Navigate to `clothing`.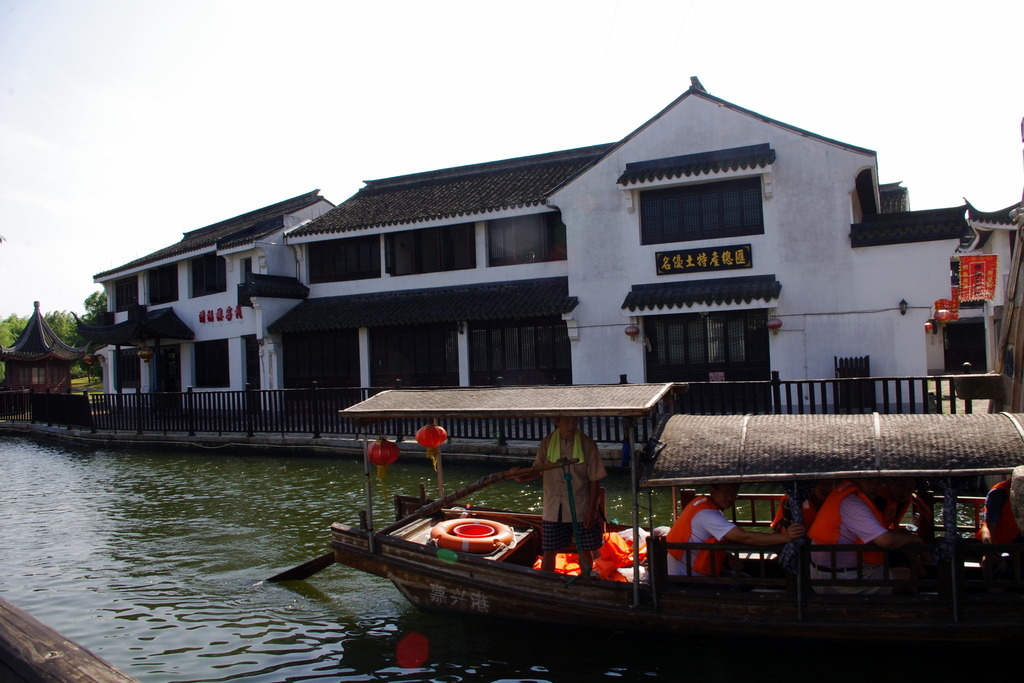
Navigation target: x1=675 y1=502 x2=762 y2=586.
